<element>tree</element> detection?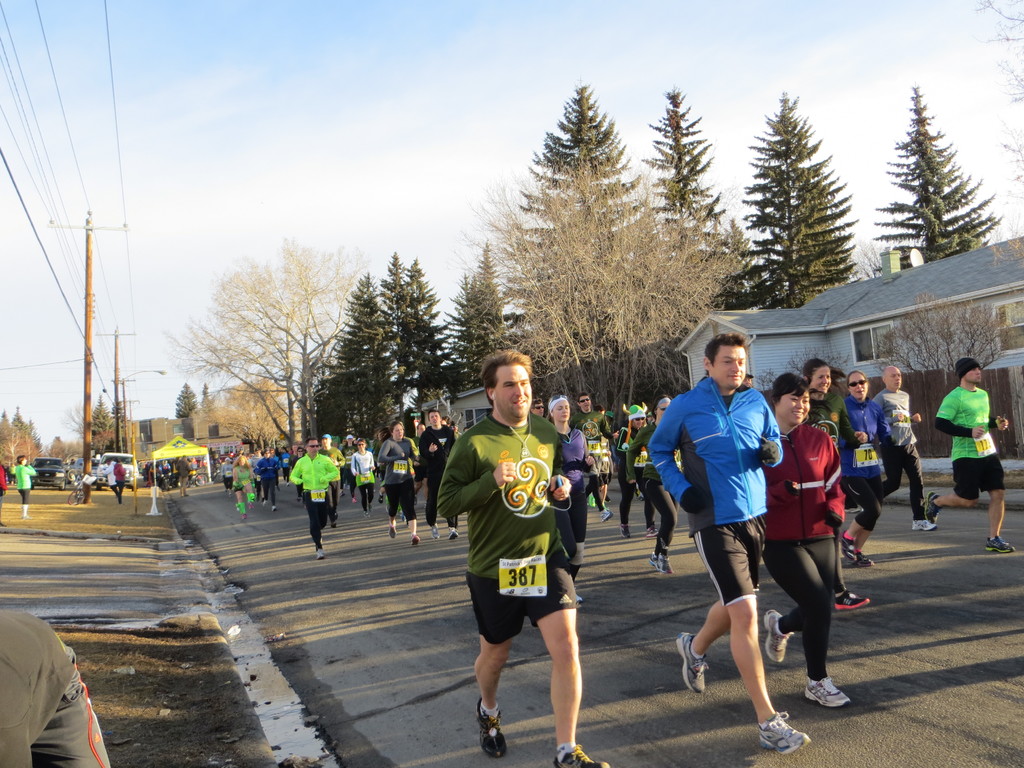
(x1=212, y1=376, x2=292, y2=466)
